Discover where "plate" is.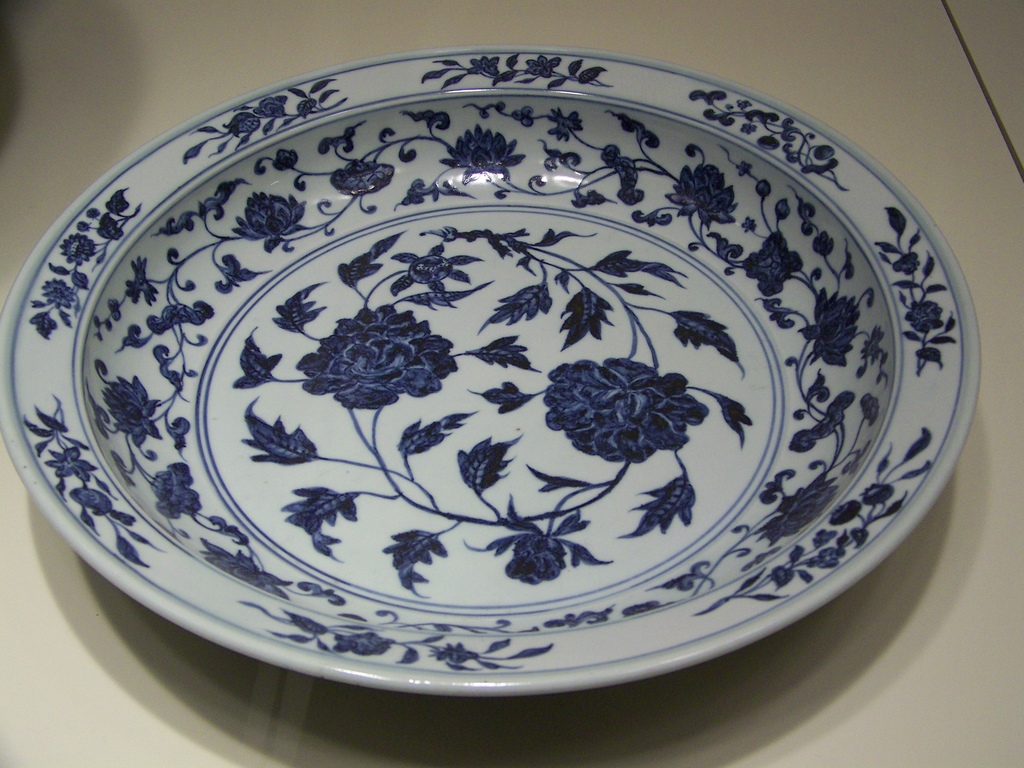
Discovered at 0:39:991:699.
